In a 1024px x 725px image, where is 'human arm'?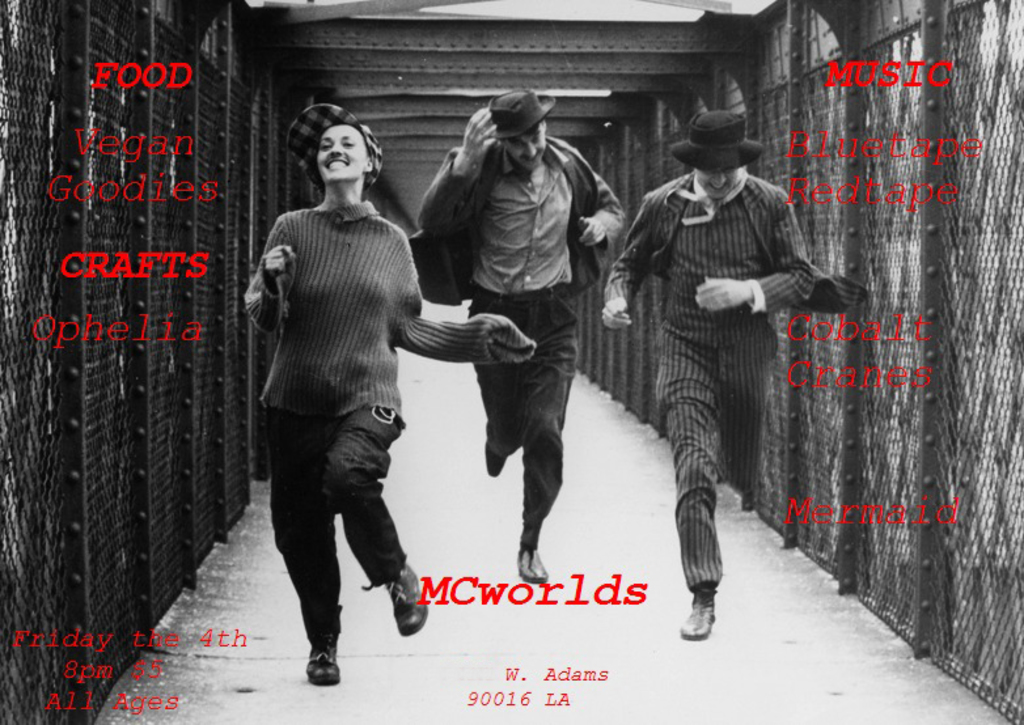
box(397, 238, 538, 365).
